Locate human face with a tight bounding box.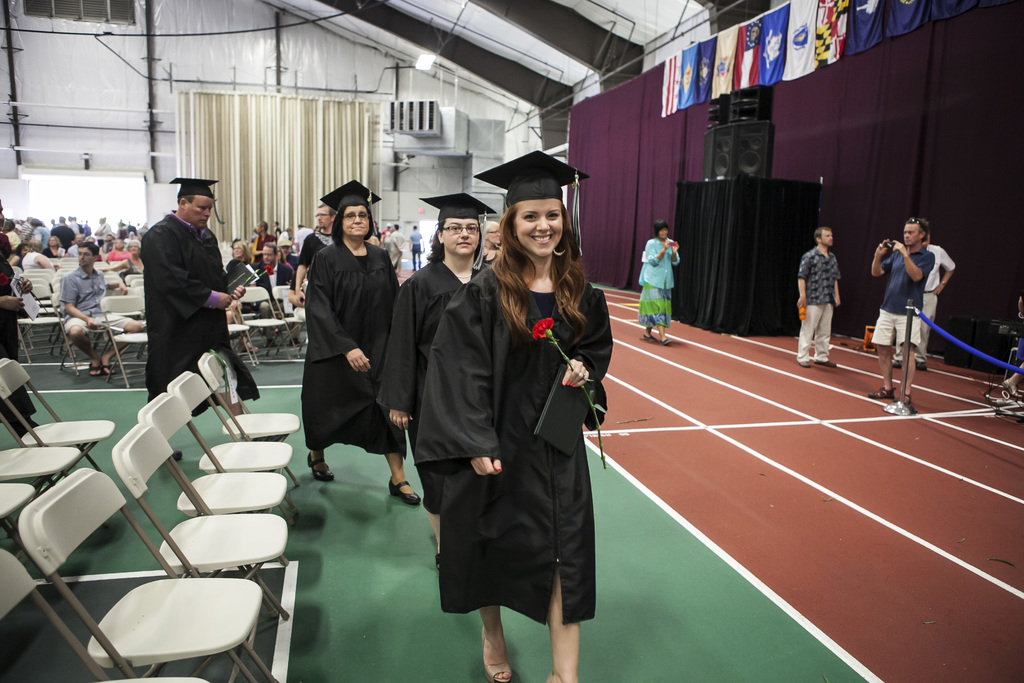
bbox=[83, 245, 95, 262].
